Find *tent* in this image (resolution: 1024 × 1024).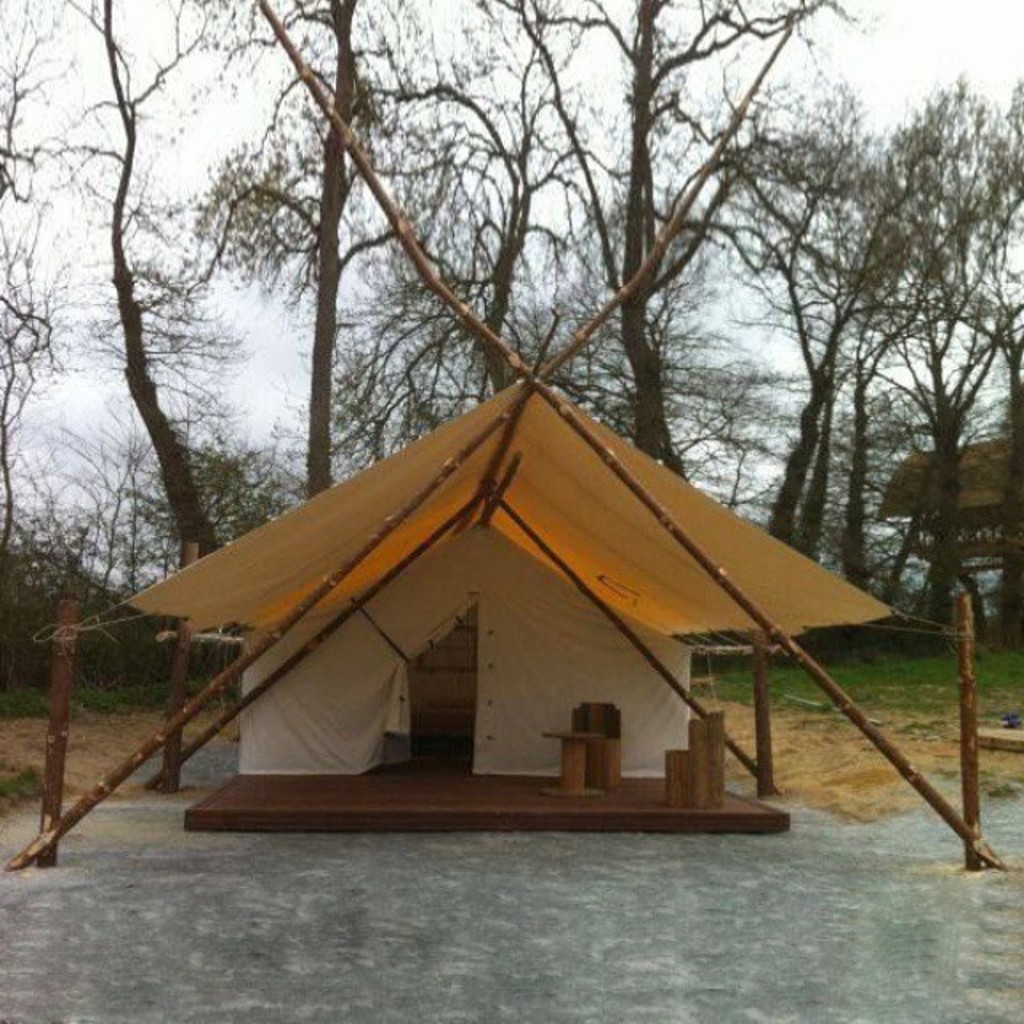
locate(142, 373, 912, 861).
